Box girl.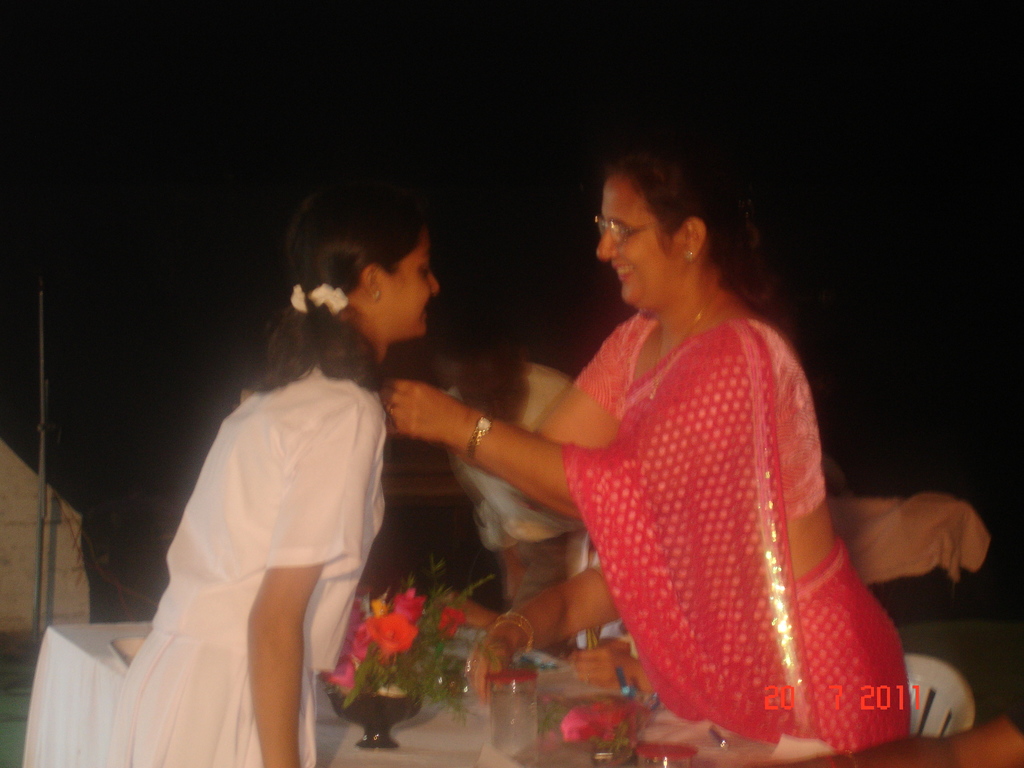
BBox(106, 186, 440, 767).
